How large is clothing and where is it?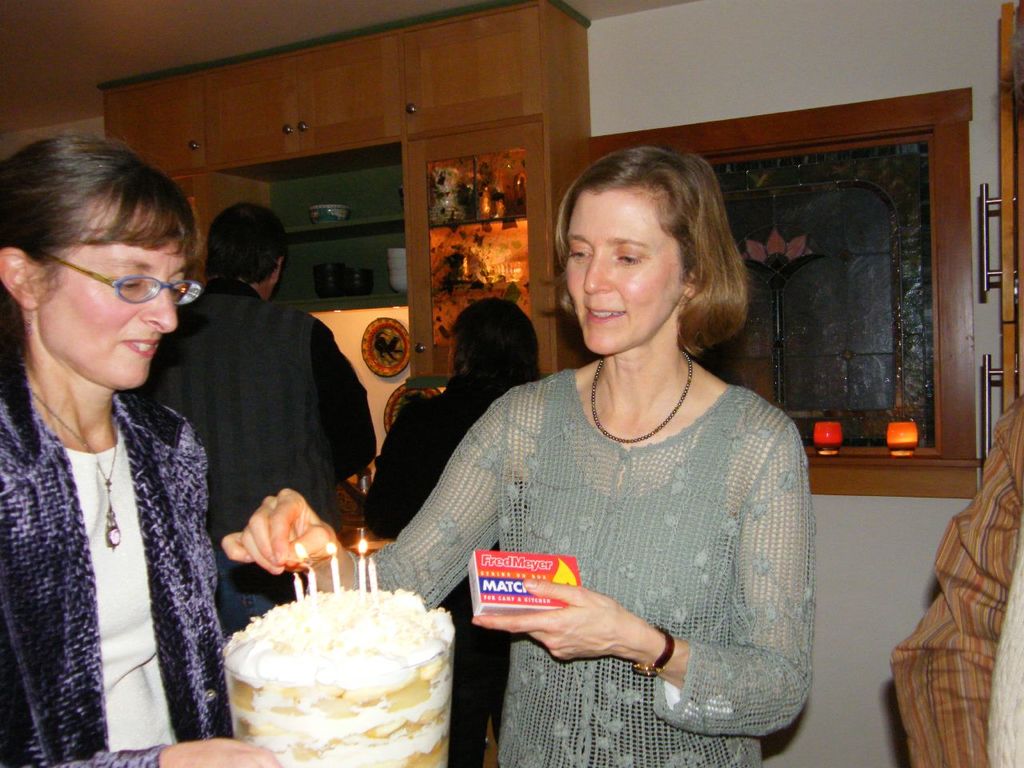
Bounding box: bbox=[362, 368, 540, 767].
